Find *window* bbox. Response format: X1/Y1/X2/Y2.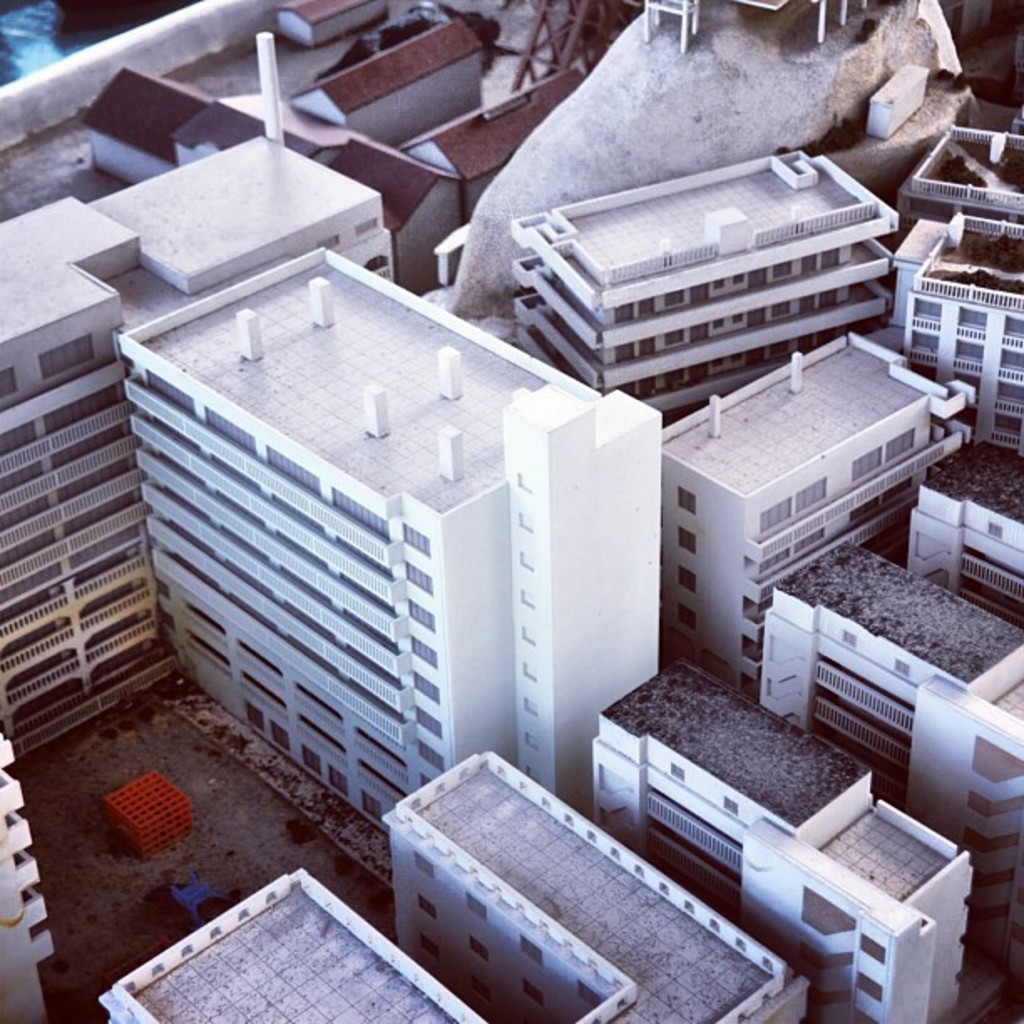
420/934/435/960.
